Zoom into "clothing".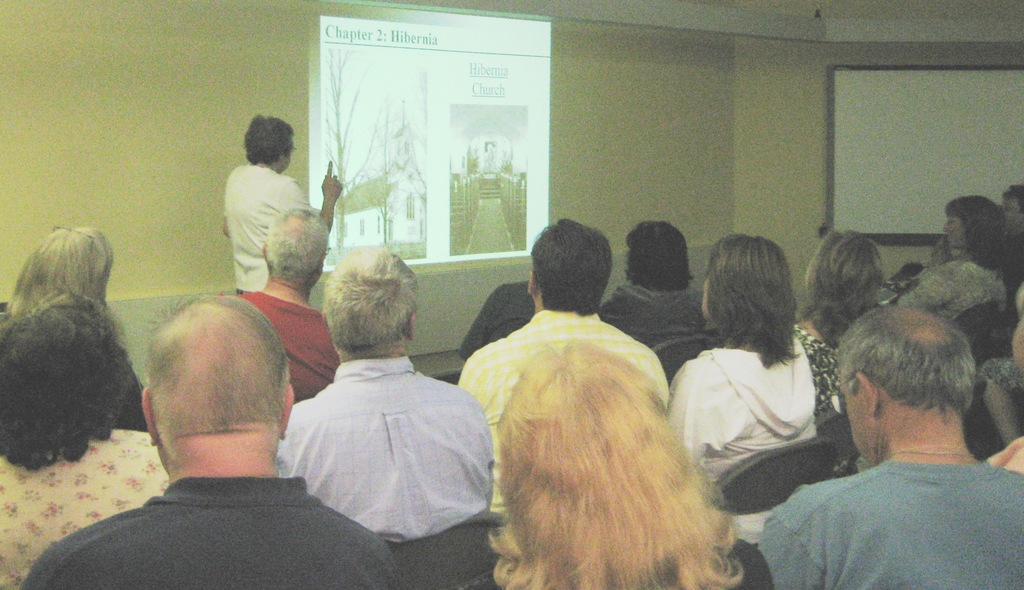
Zoom target: bbox=(454, 300, 666, 530).
